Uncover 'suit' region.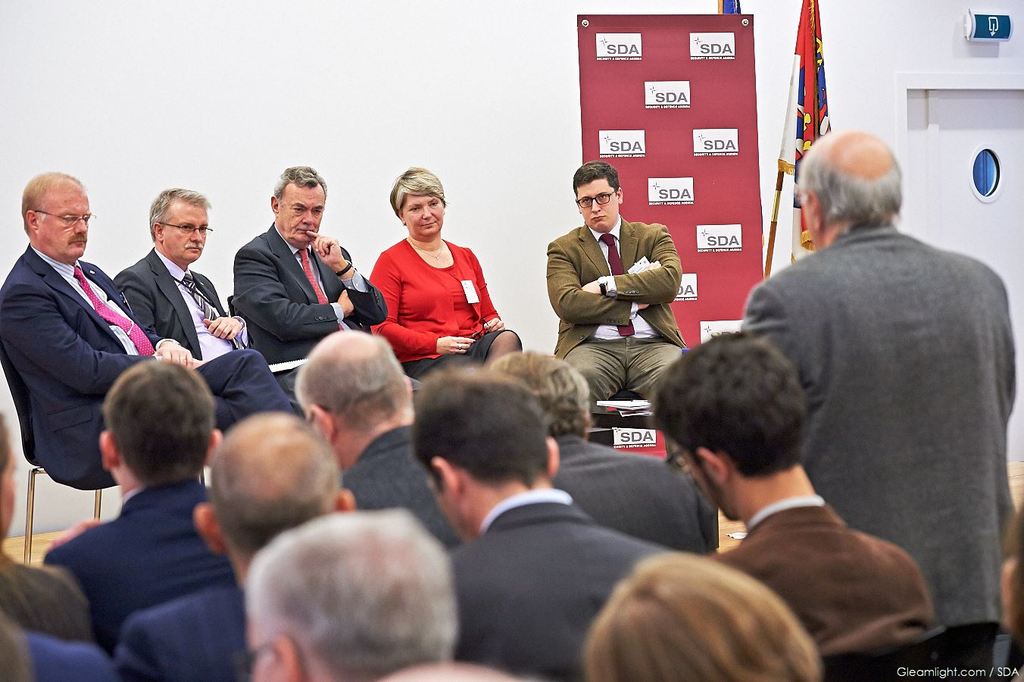
Uncovered: [x1=451, y1=487, x2=674, y2=681].
